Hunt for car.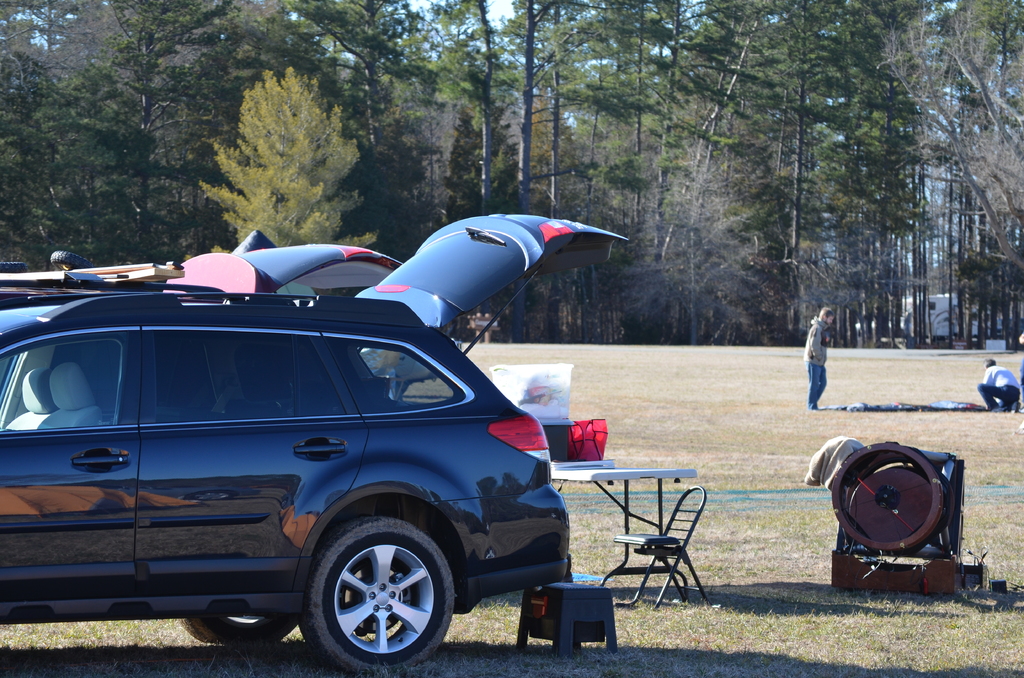
Hunted down at (left=0, top=214, right=628, bottom=673).
